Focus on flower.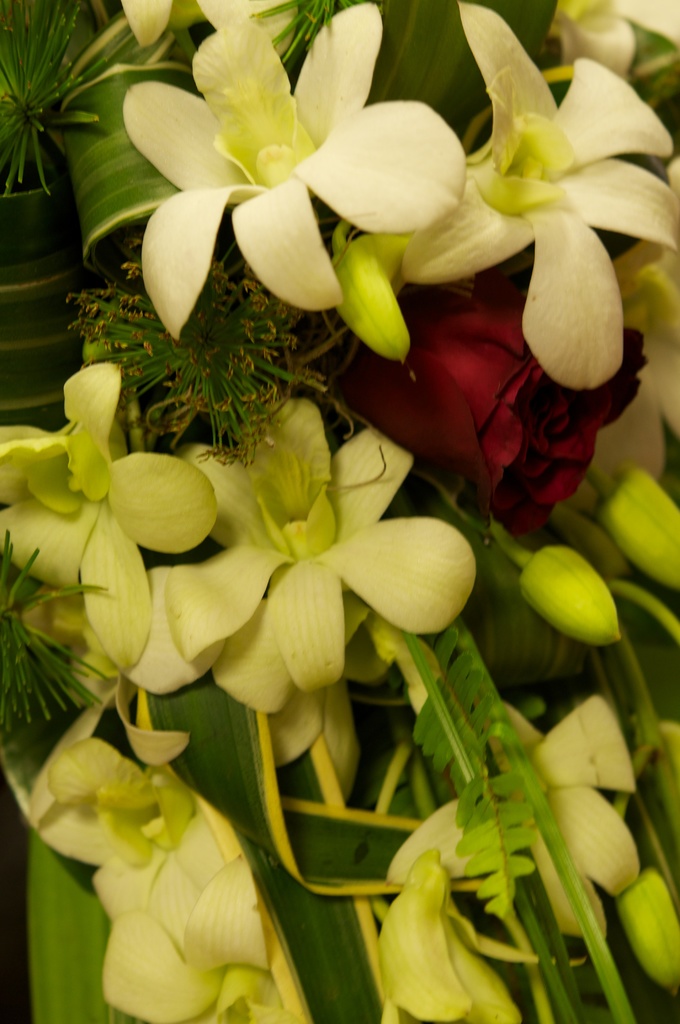
Focused at x1=0 y1=358 x2=227 y2=671.
